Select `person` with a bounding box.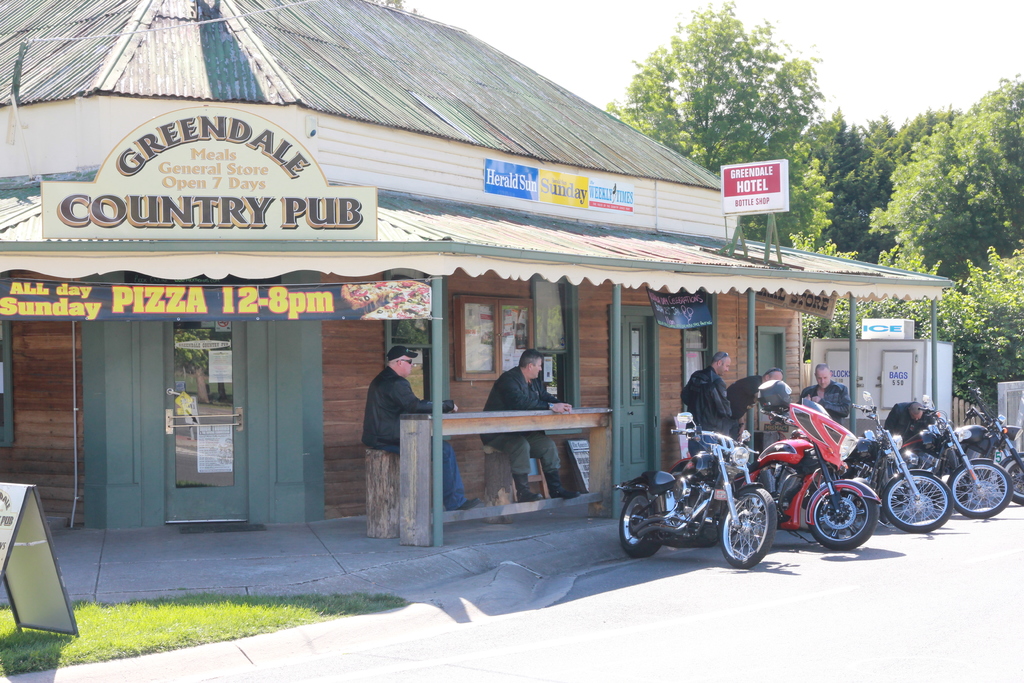
locate(726, 368, 785, 442).
